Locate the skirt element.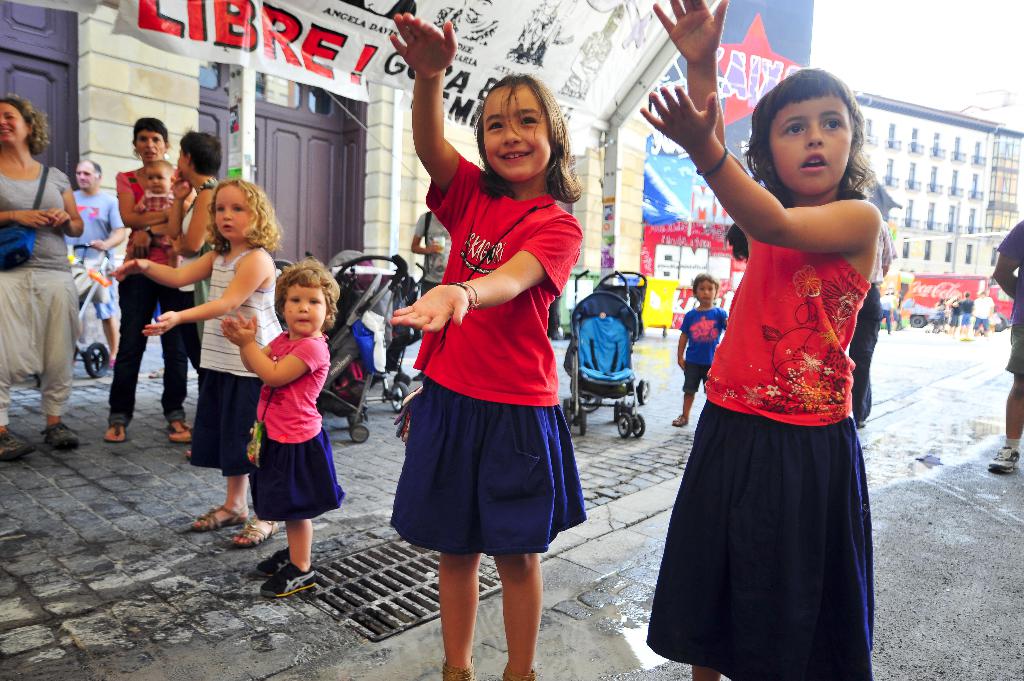
Element bbox: {"left": 388, "top": 373, "right": 585, "bottom": 554}.
